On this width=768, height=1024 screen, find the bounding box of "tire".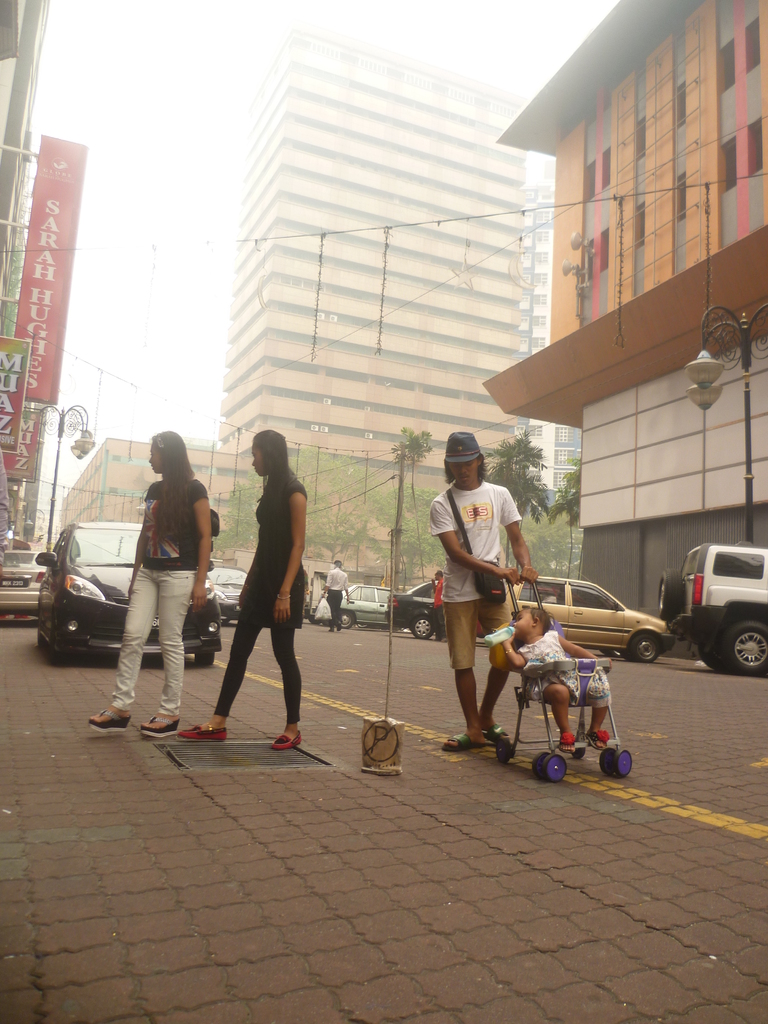
Bounding box: <bbox>698, 634, 723, 669</bbox>.
